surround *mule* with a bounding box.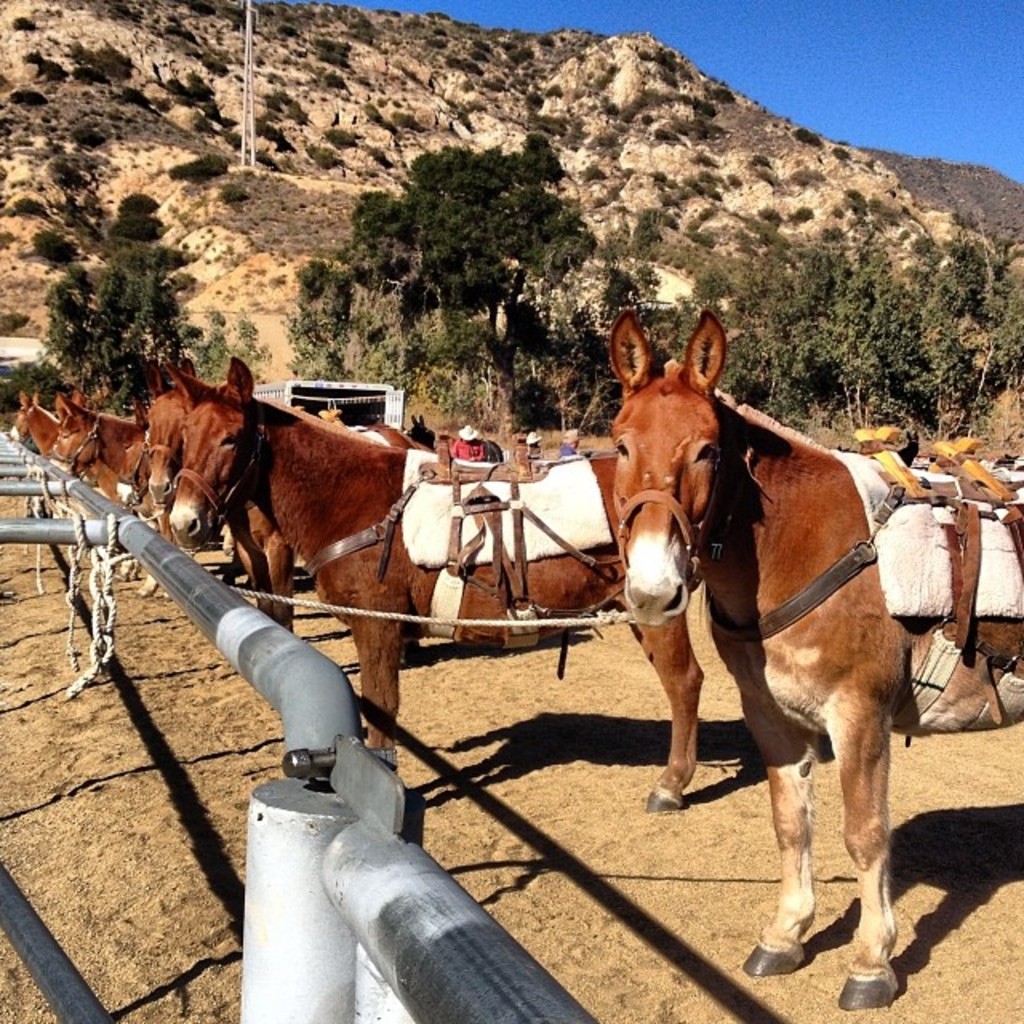
[x1=162, y1=366, x2=722, y2=814].
